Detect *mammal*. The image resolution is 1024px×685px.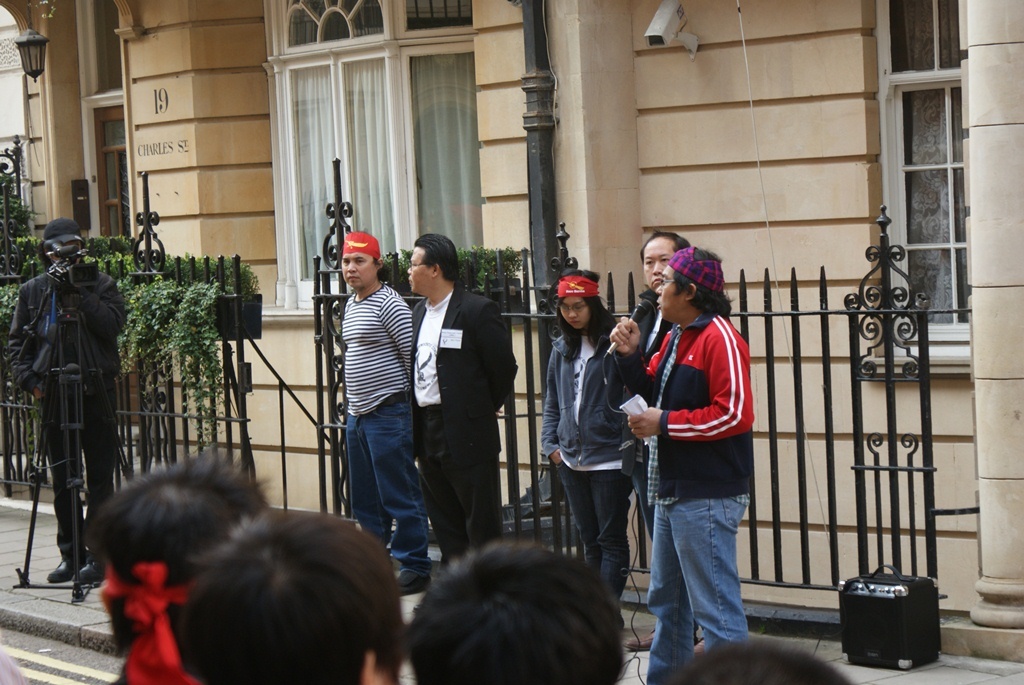
183:503:408:684.
